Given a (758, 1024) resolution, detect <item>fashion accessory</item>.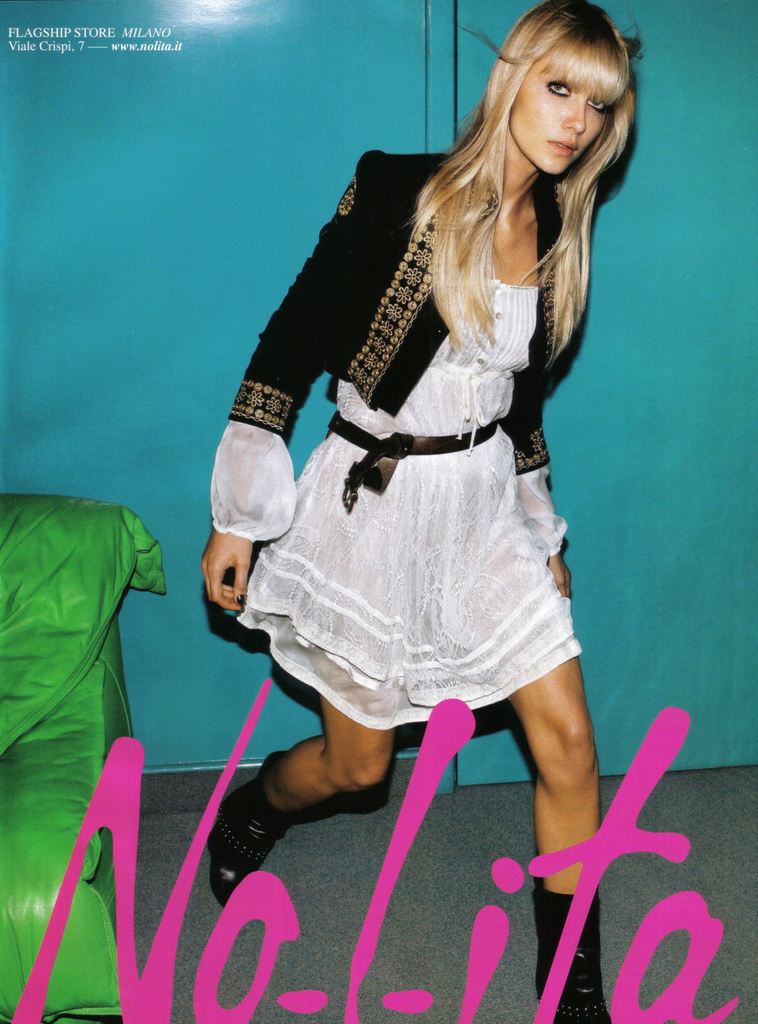
(204, 754, 286, 905).
